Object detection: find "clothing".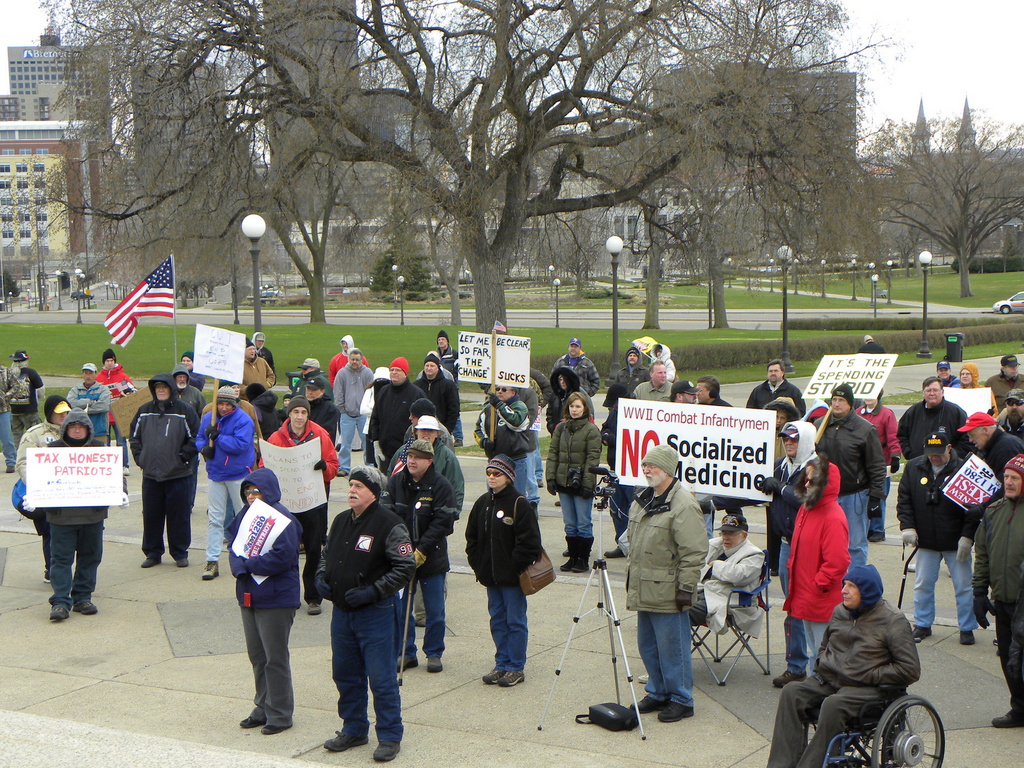
<bbox>689, 536, 769, 639</bbox>.
